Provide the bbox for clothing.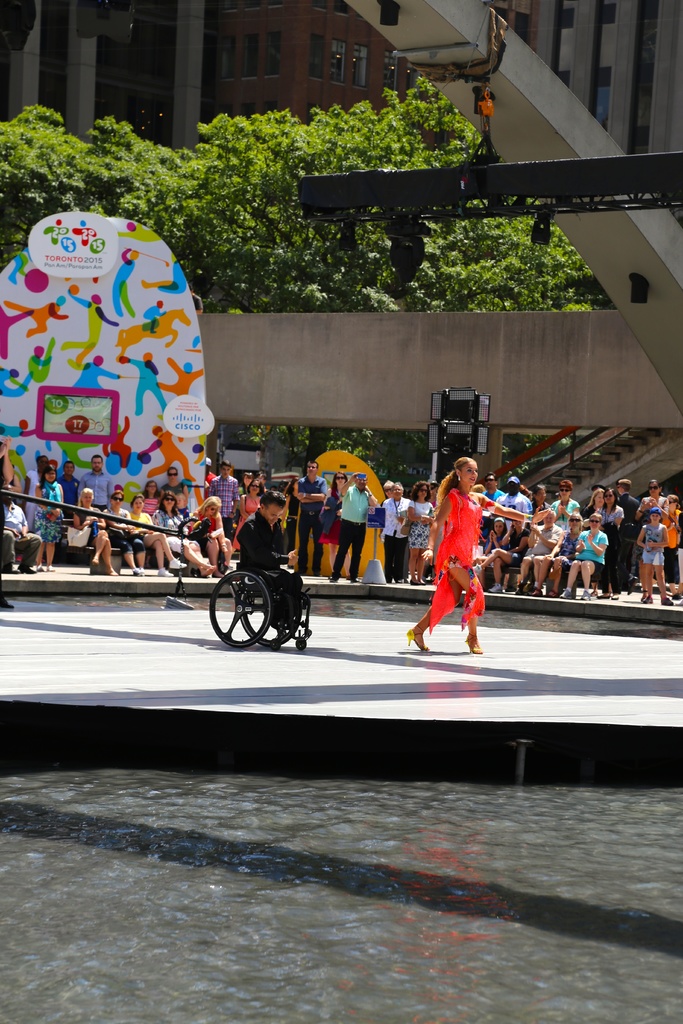
select_region(24, 468, 45, 528).
